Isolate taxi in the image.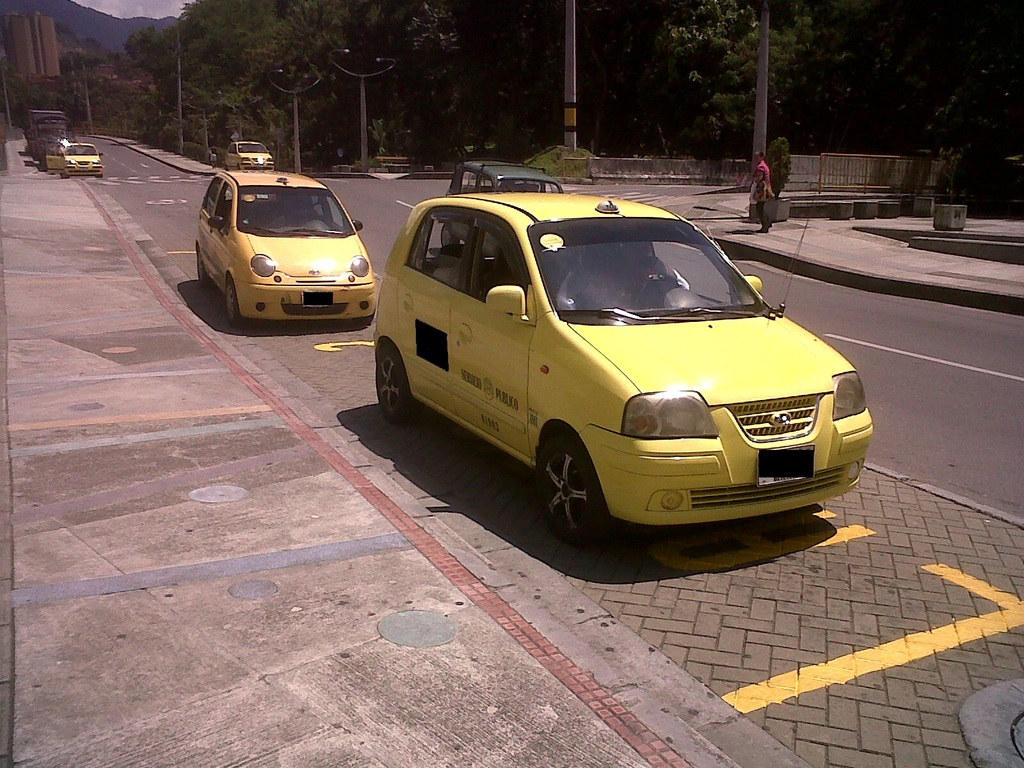
Isolated region: {"x1": 192, "y1": 155, "x2": 381, "y2": 316}.
